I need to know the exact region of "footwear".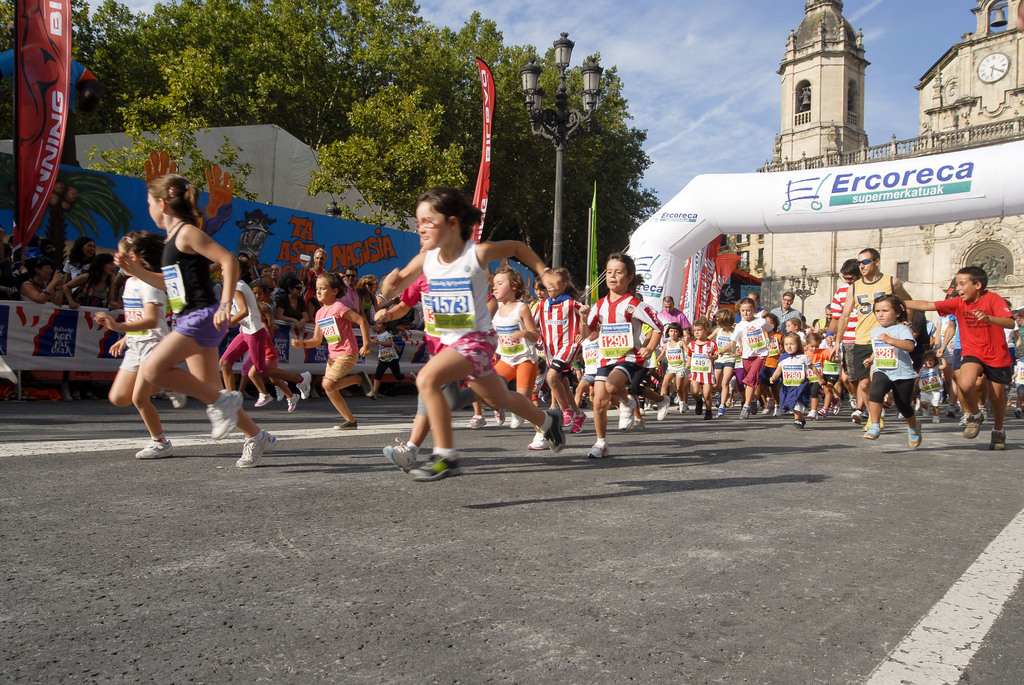
Region: BBox(588, 442, 607, 461).
